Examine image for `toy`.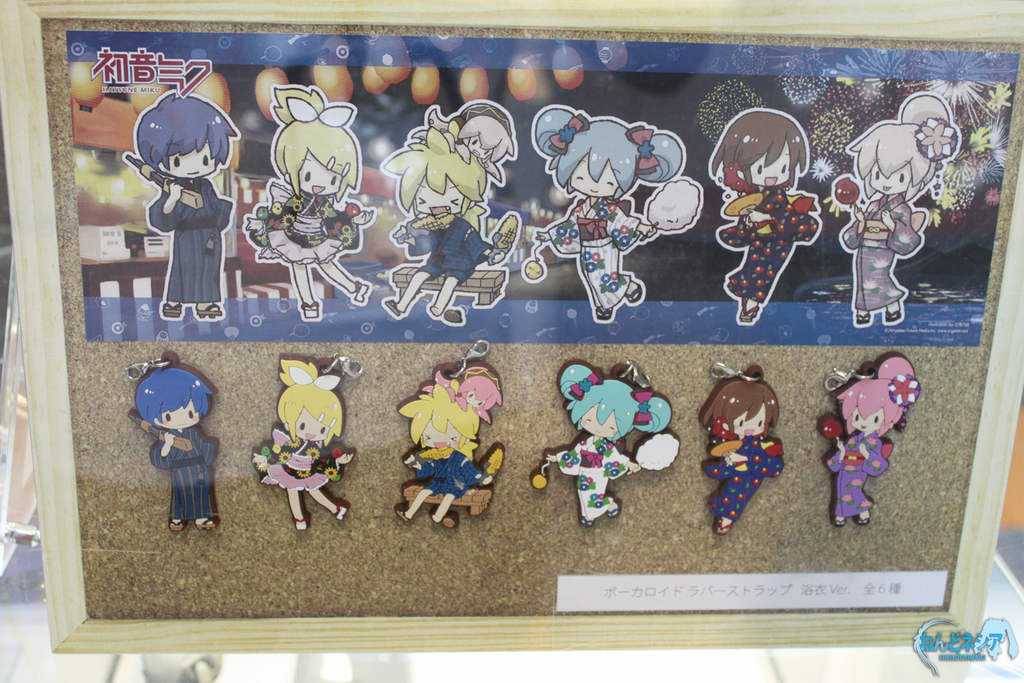
Examination result: <bbox>529, 104, 707, 322</bbox>.
